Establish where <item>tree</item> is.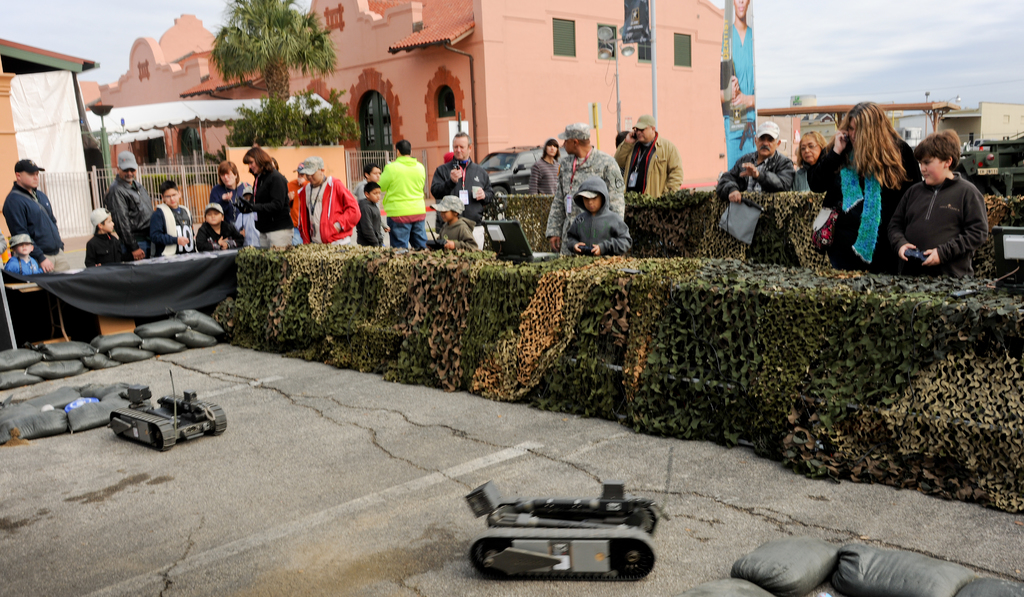
Established at (x1=220, y1=83, x2=364, y2=147).
